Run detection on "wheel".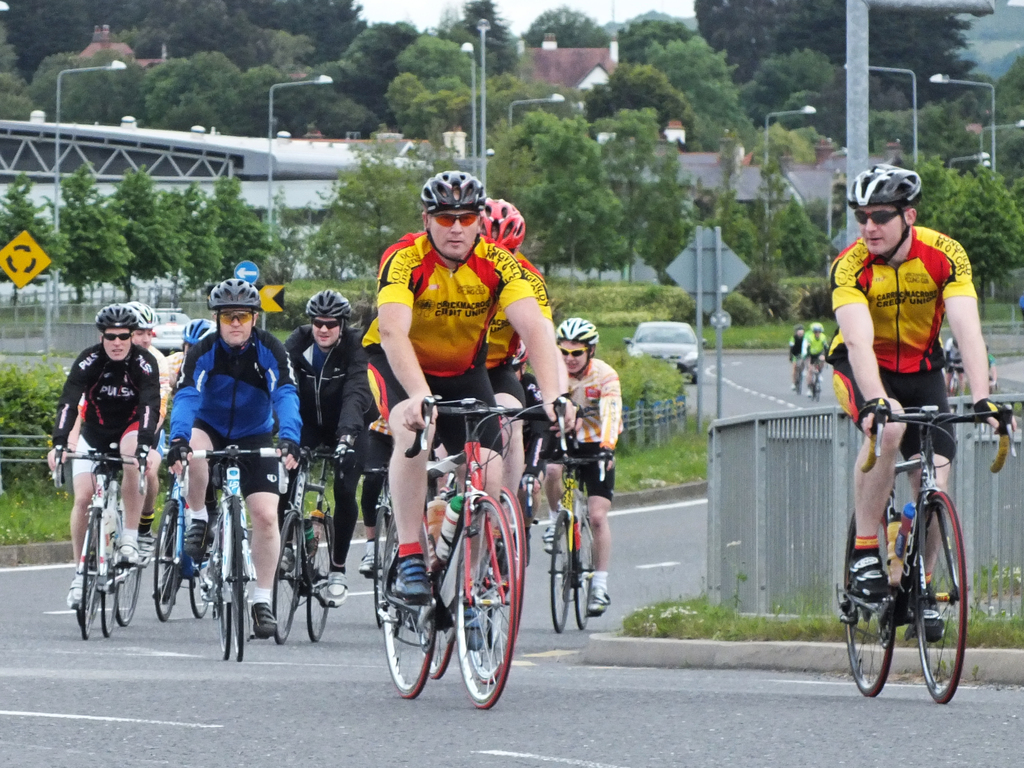
Result: bbox=[109, 561, 141, 627].
